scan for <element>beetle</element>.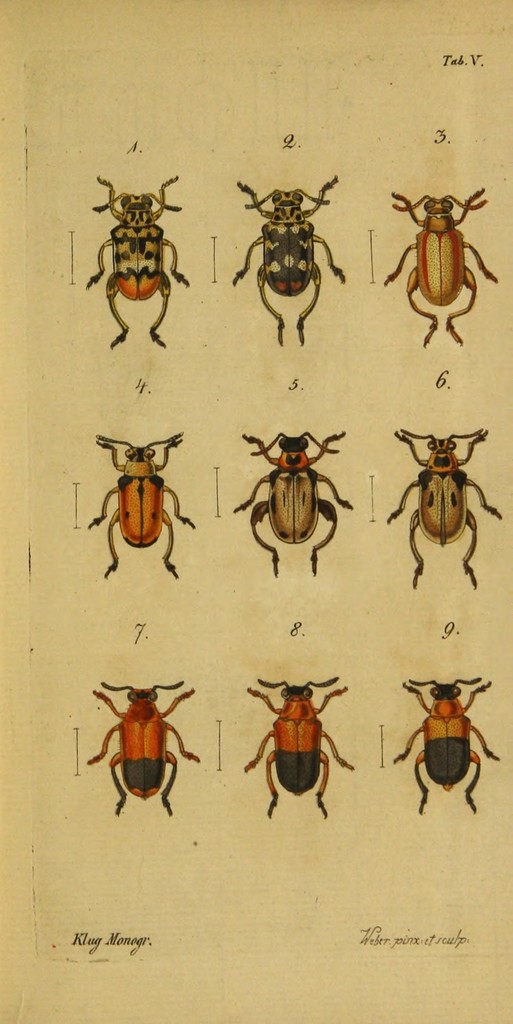
Scan result: region(385, 424, 506, 598).
